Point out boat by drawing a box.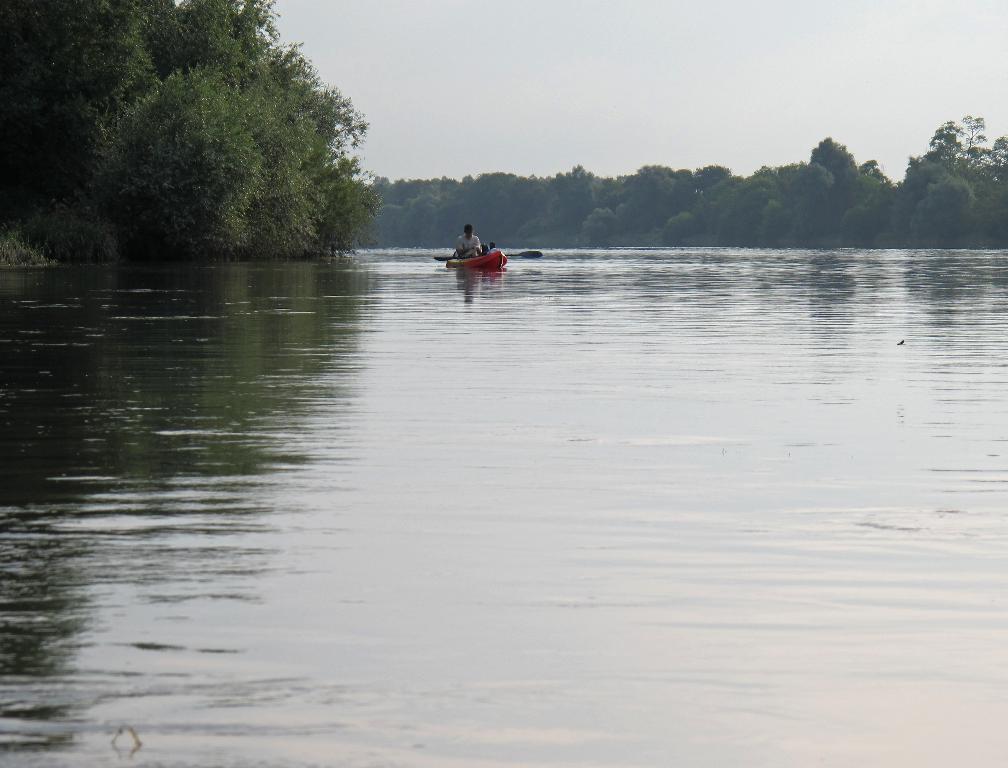
region(445, 250, 507, 271).
